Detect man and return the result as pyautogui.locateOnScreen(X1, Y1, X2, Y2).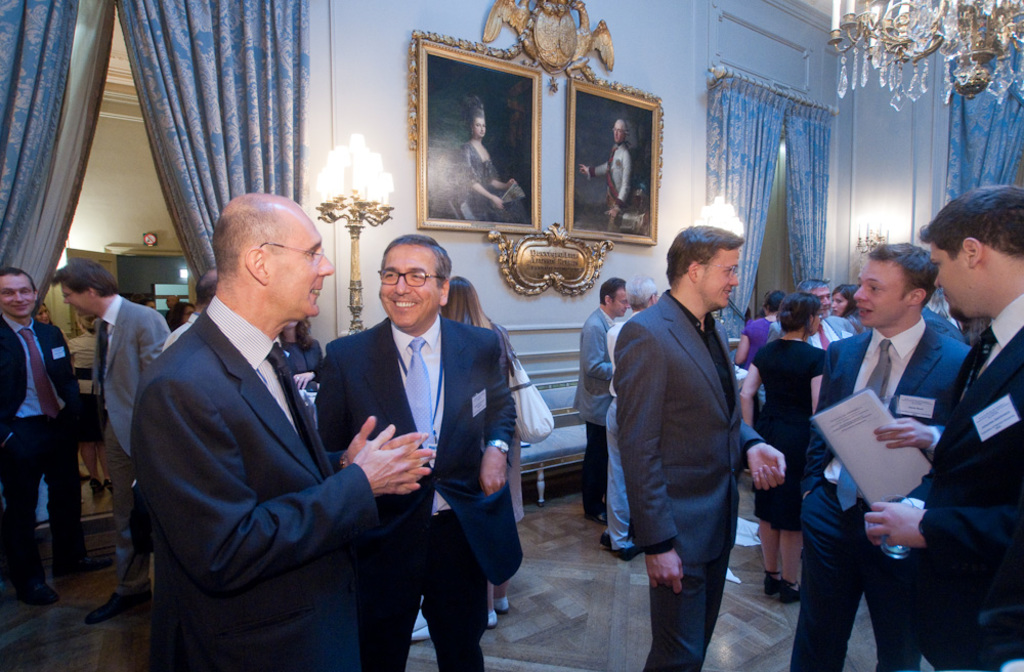
pyautogui.locateOnScreen(613, 226, 791, 671).
